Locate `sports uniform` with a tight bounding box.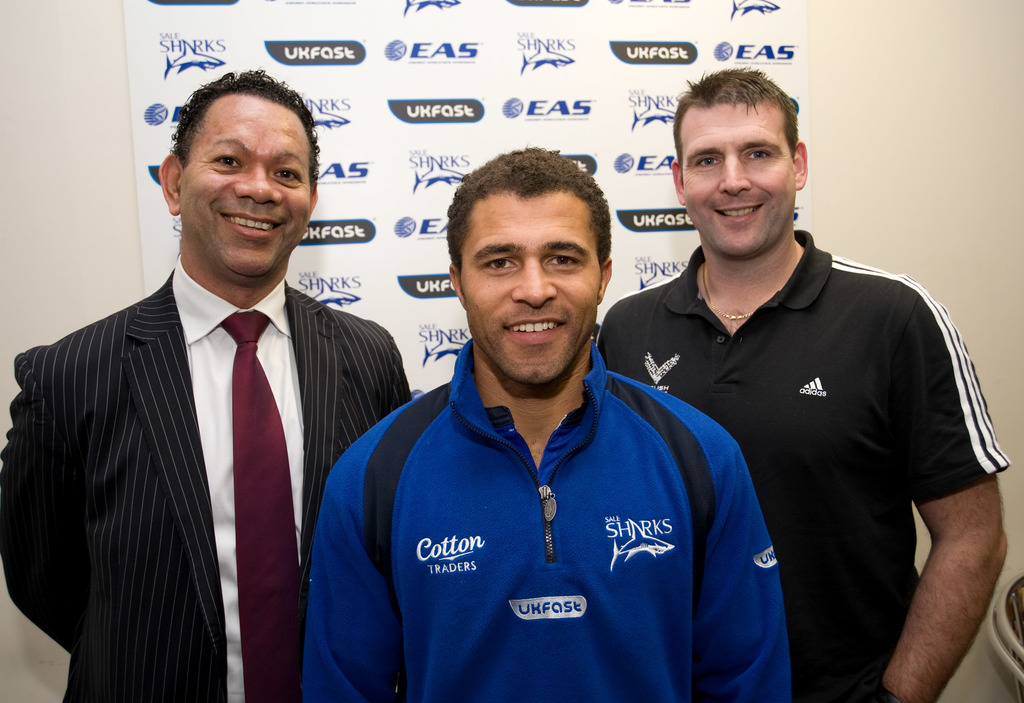
bbox(600, 232, 1005, 702).
